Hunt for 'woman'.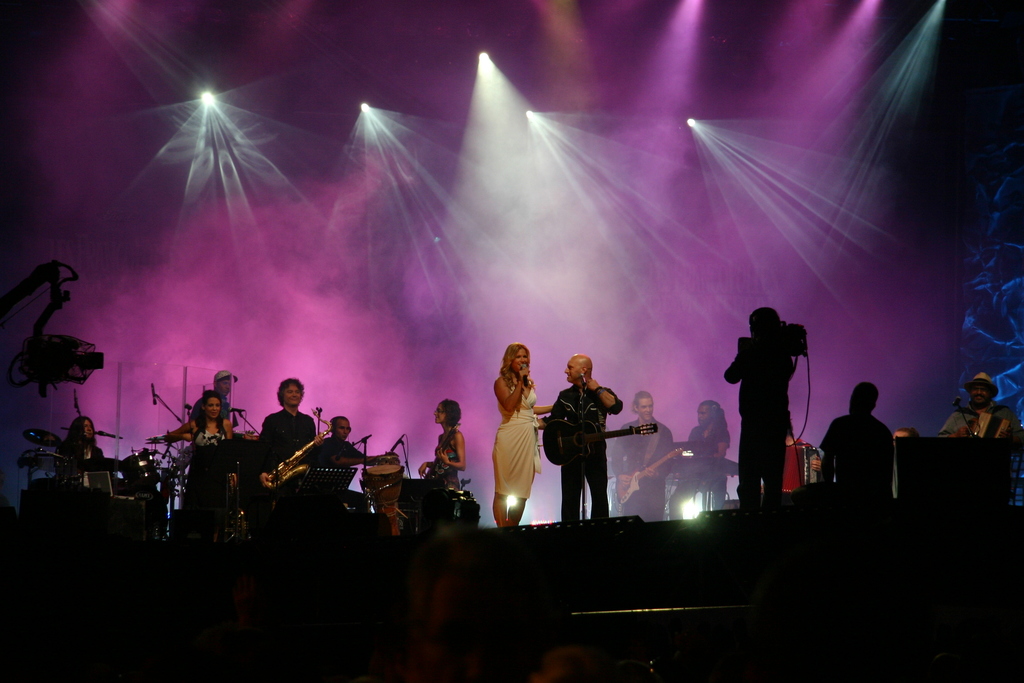
Hunted down at left=417, top=397, right=467, bottom=488.
